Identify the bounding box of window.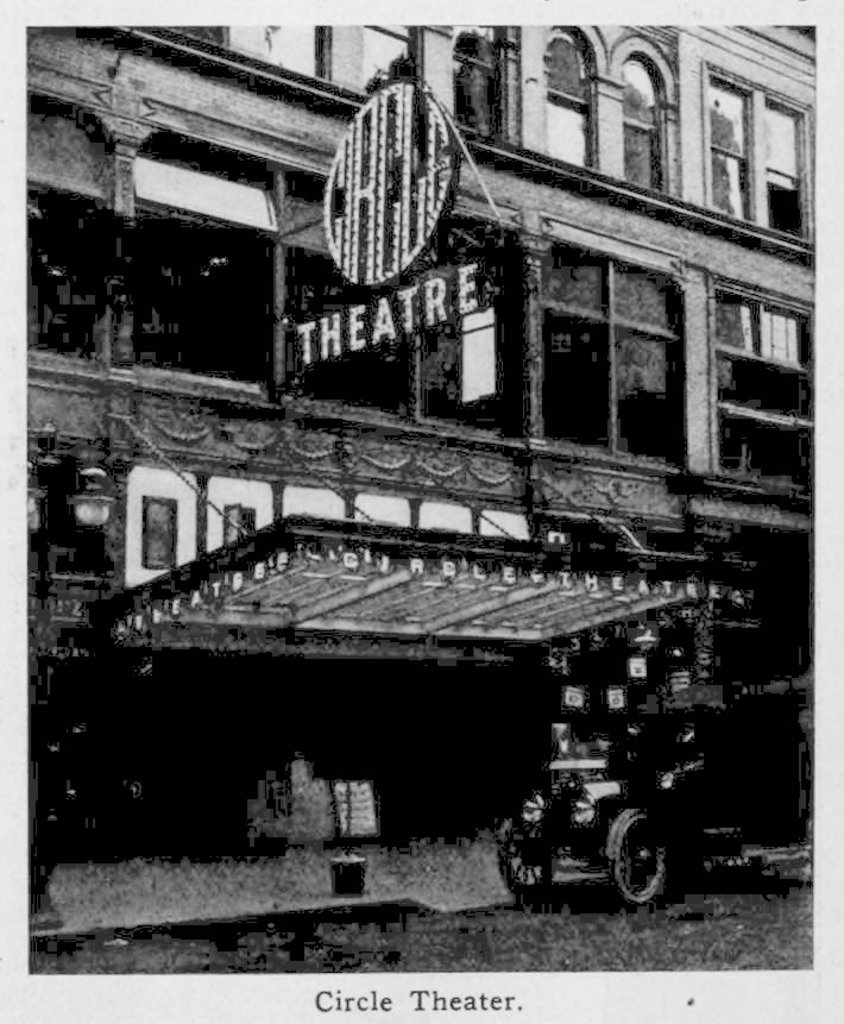
x1=623 y1=59 x2=666 y2=190.
